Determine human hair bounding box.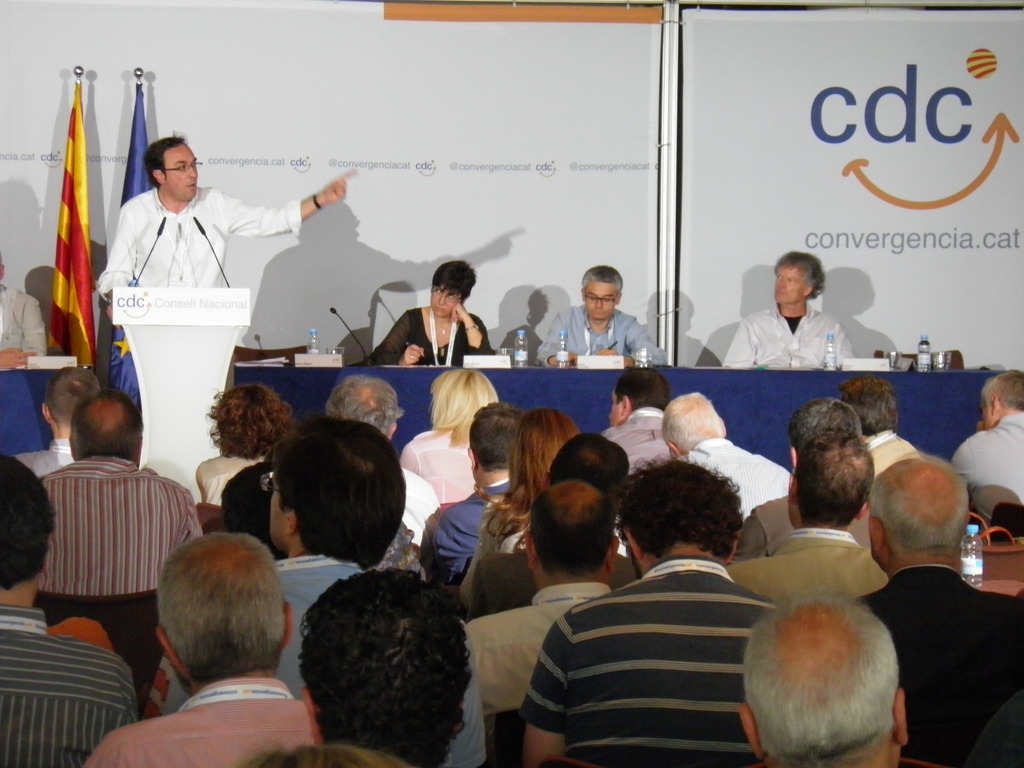
Determined: [428,365,497,451].
